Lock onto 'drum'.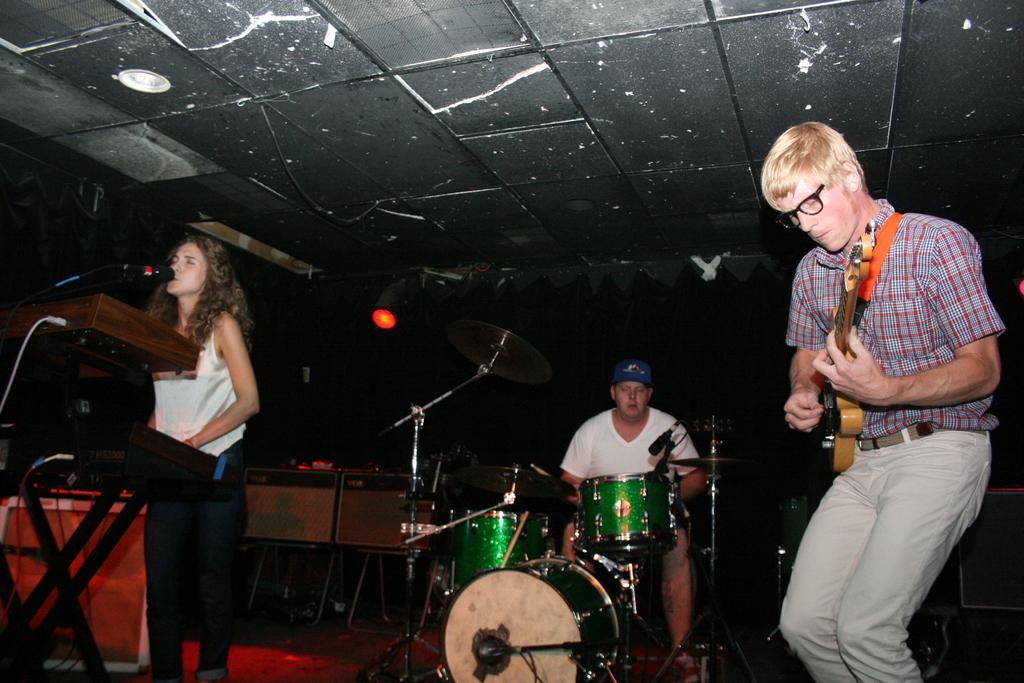
Locked: 446:498:547:601.
